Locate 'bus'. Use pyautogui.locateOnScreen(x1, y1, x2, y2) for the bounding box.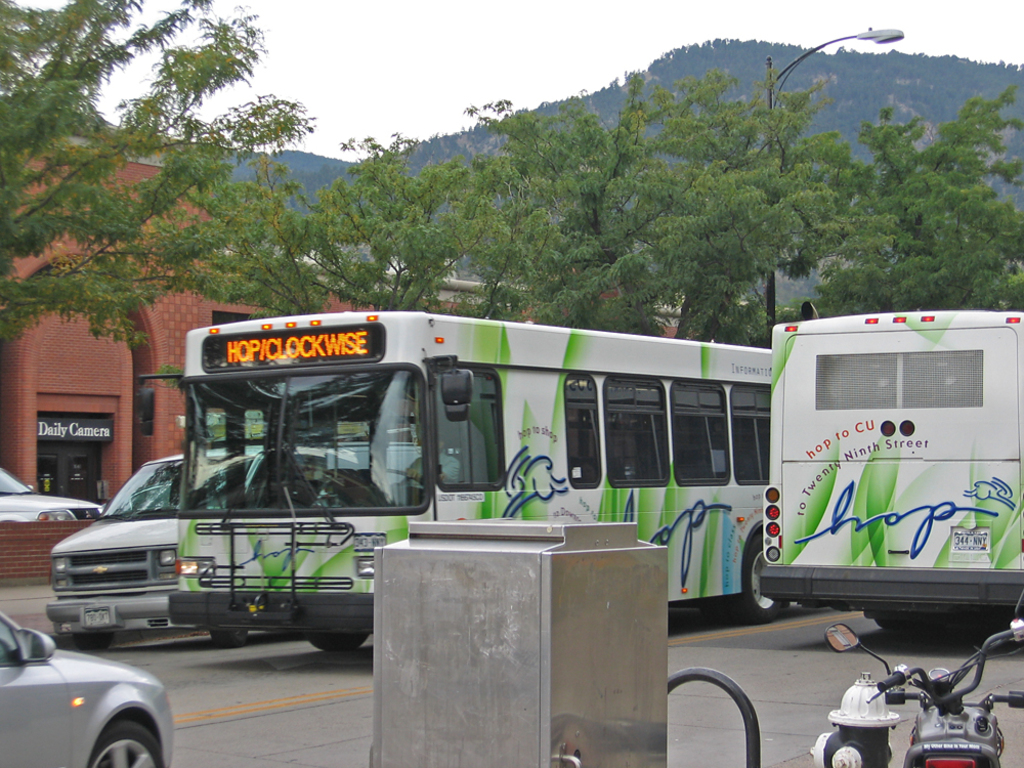
pyautogui.locateOnScreen(130, 308, 776, 649).
